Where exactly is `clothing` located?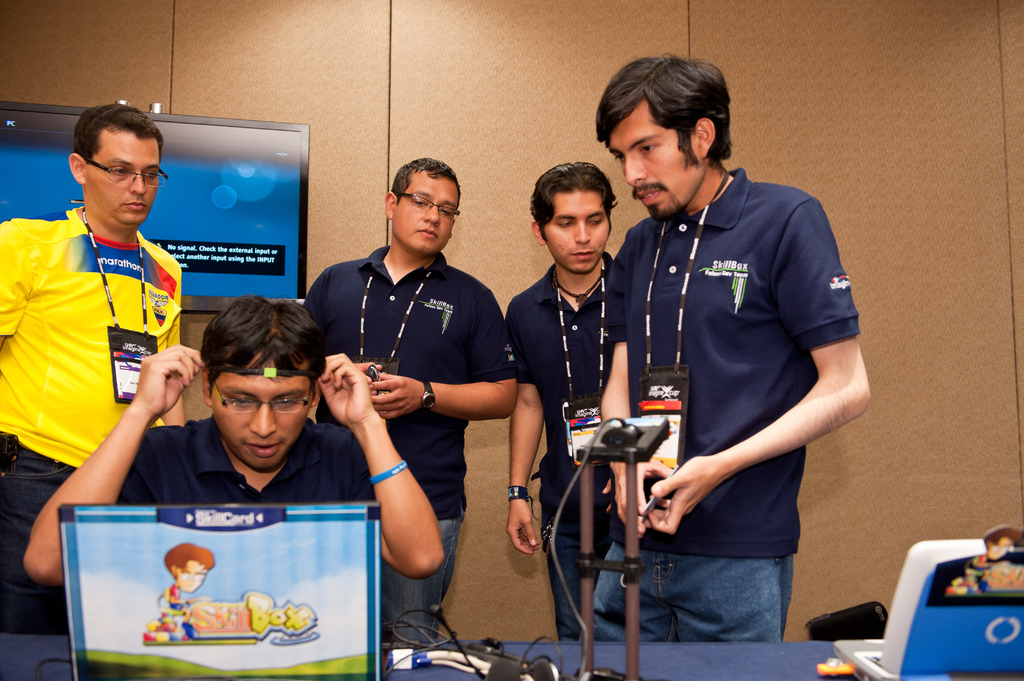
Its bounding box is bbox=(0, 206, 183, 470).
